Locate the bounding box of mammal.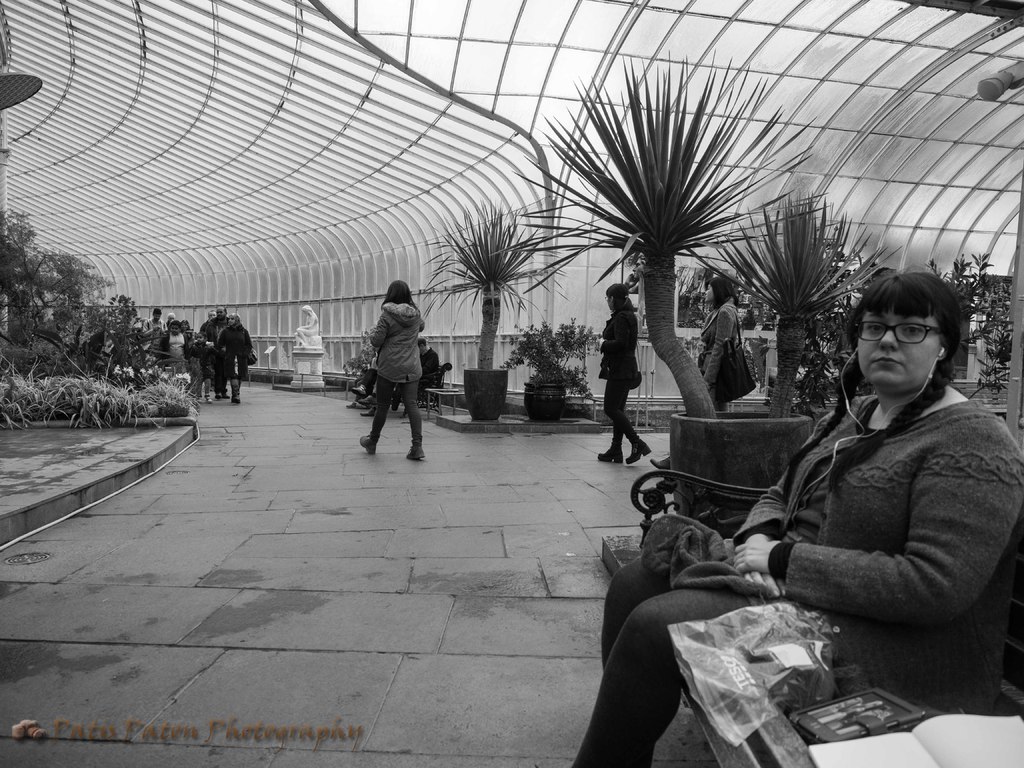
Bounding box: [206, 308, 227, 396].
